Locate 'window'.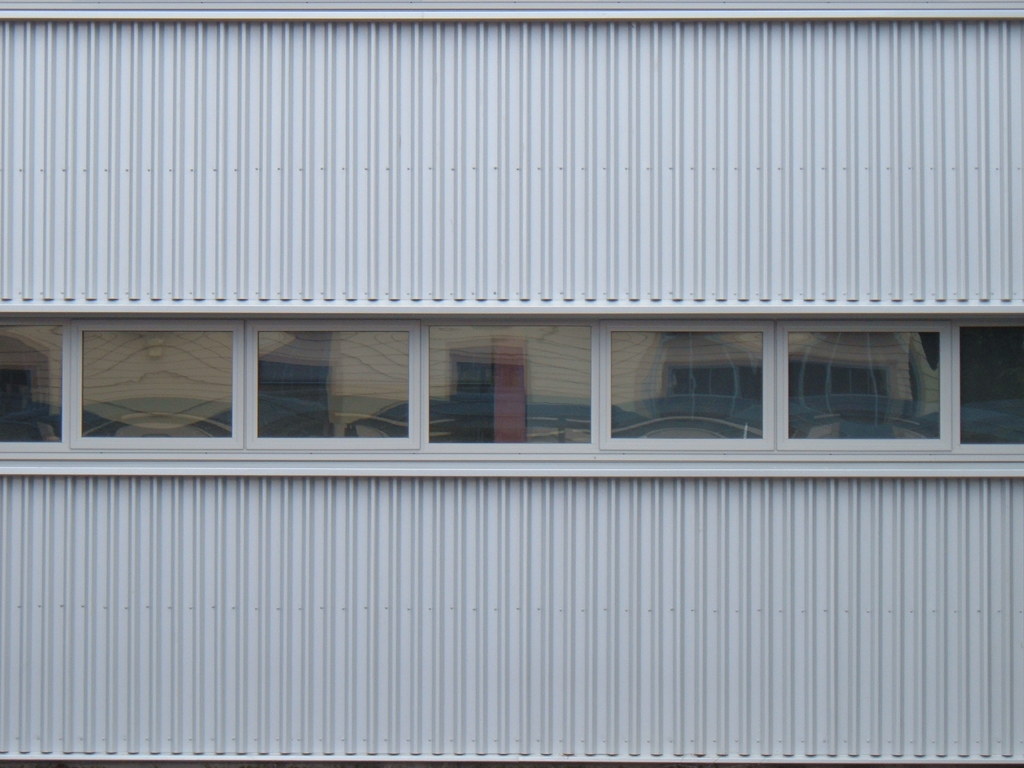
Bounding box: box(955, 316, 1023, 457).
